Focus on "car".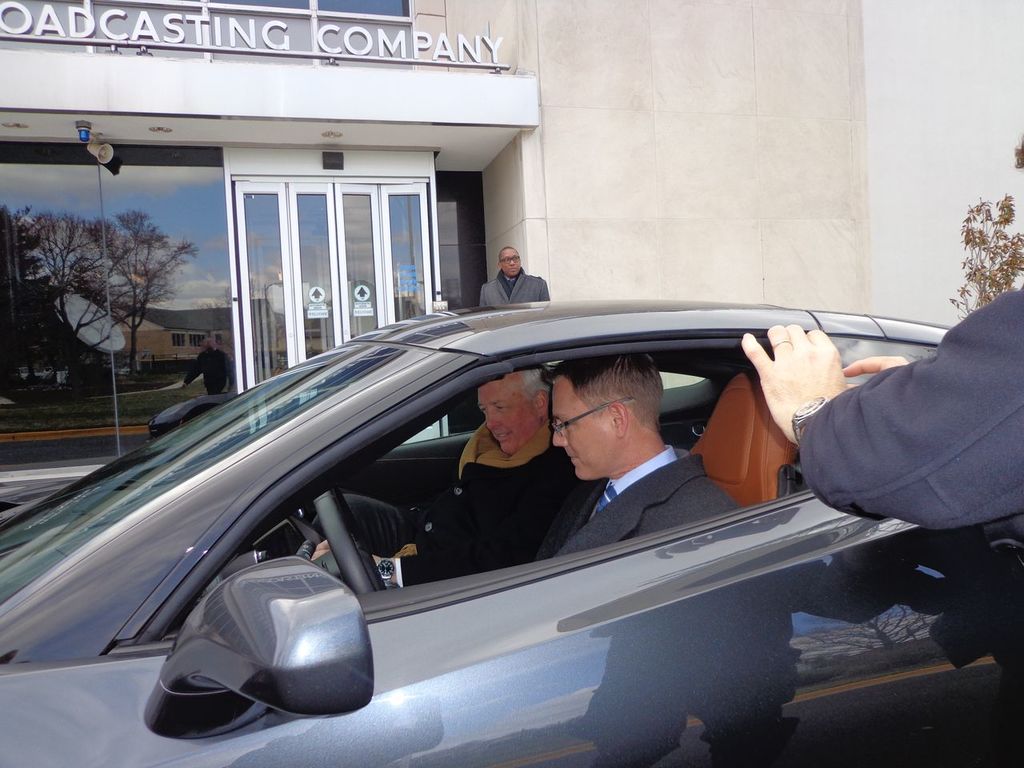
Focused at x1=0 y1=298 x2=1023 y2=767.
